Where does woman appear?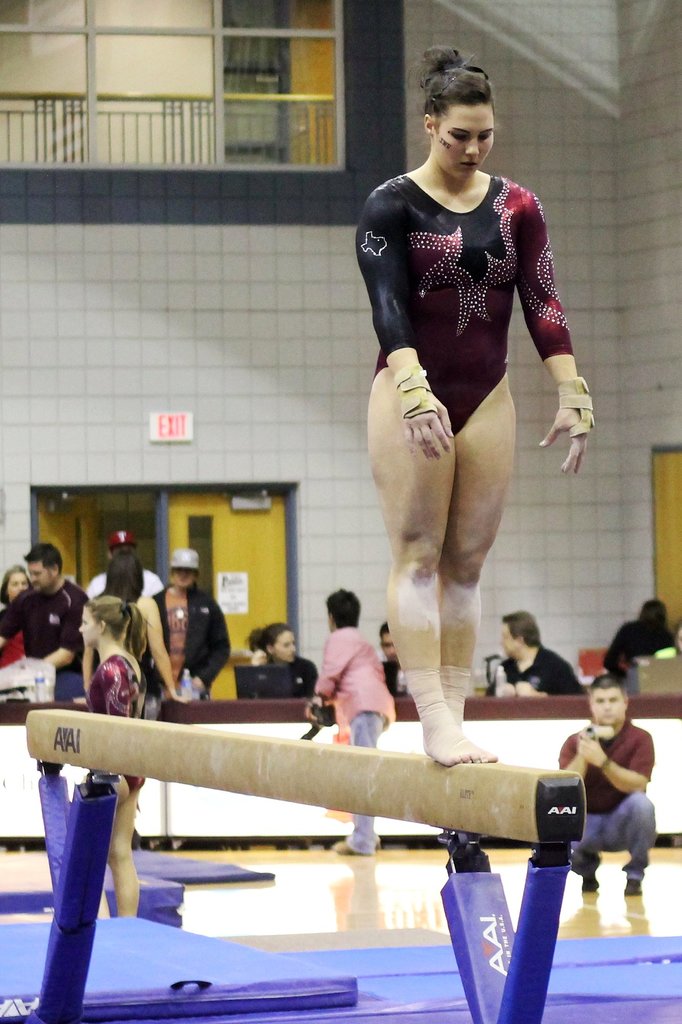
Appears at 79,550,186,723.
